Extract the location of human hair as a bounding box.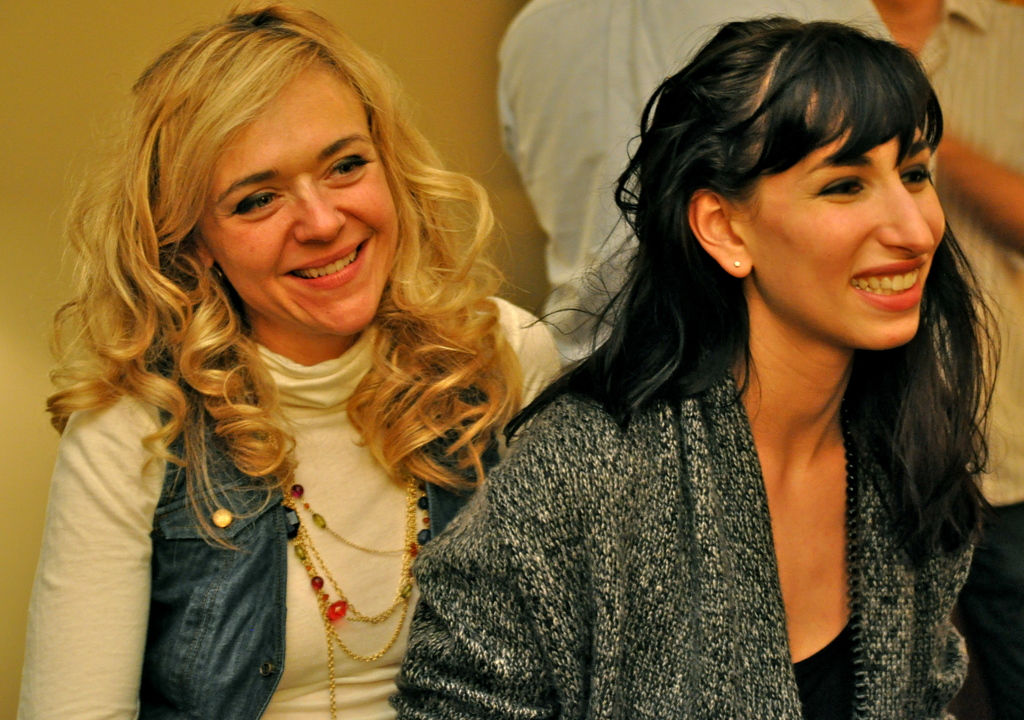
x1=506, y1=15, x2=995, y2=582.
